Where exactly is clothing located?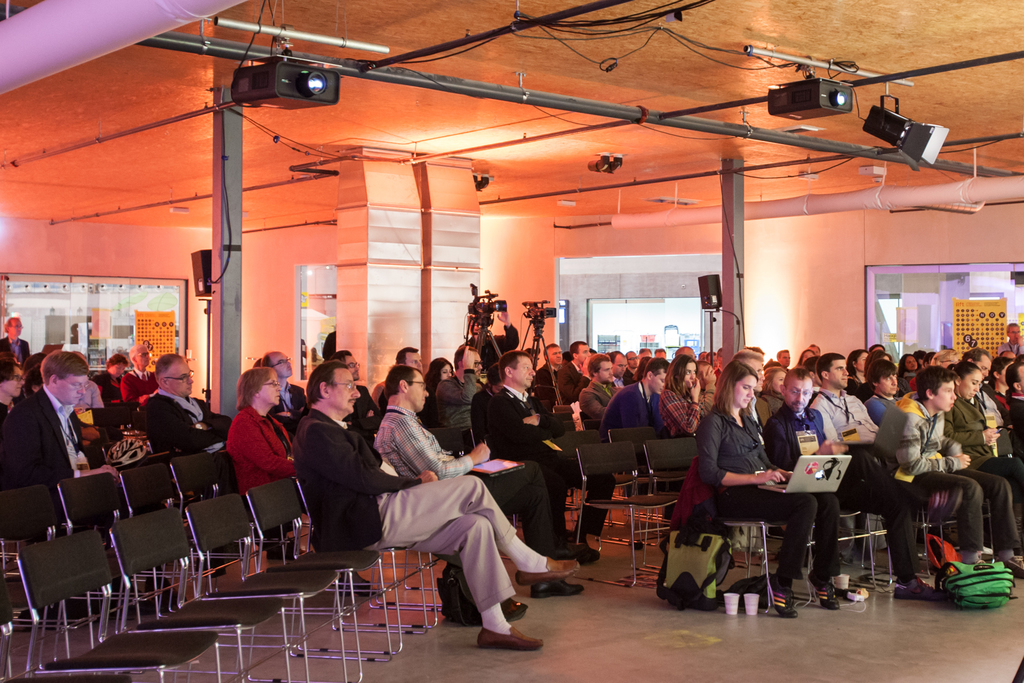
Its bounding box is x1=118 y1=364 x2=153 y2=406.
